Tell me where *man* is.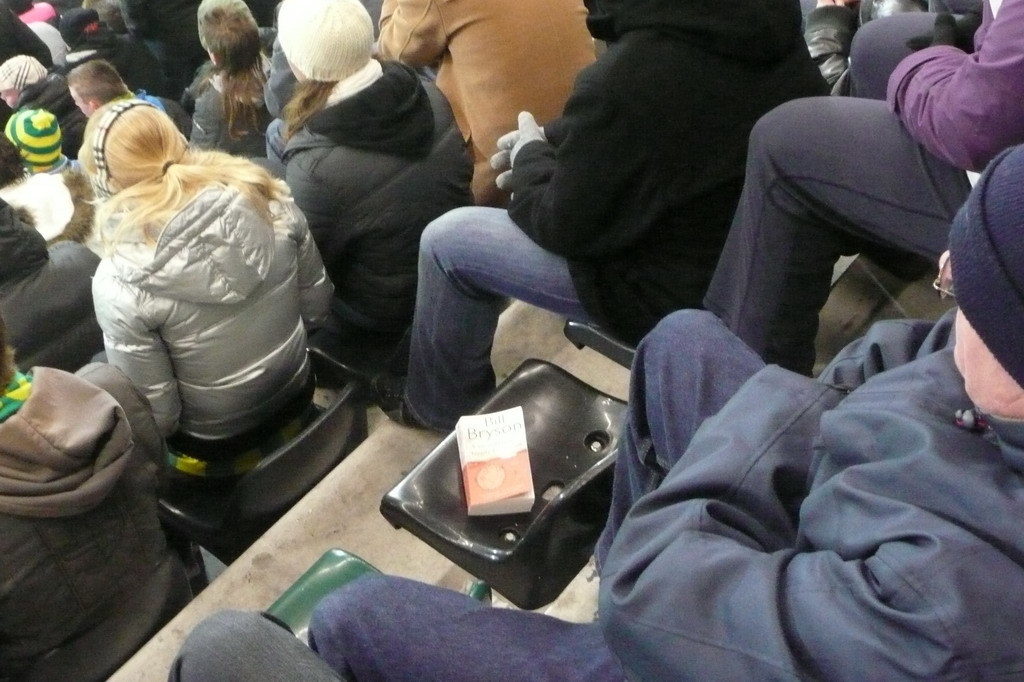
*man* is at [303,129,1023,681].
